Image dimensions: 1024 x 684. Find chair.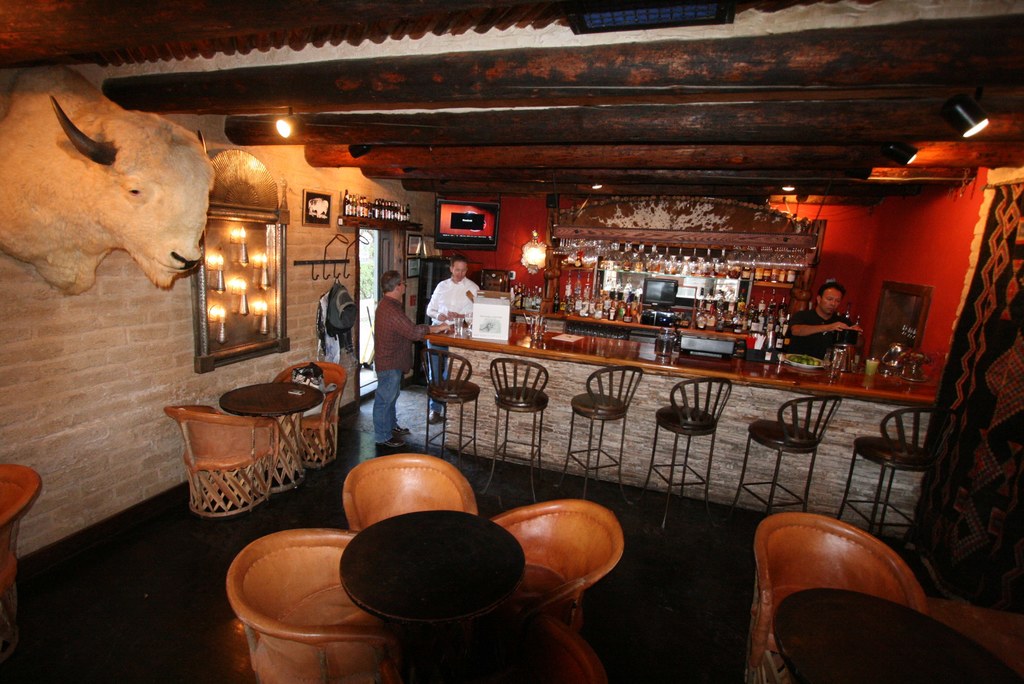
left=555, top=364, right=636, bottom=511.
